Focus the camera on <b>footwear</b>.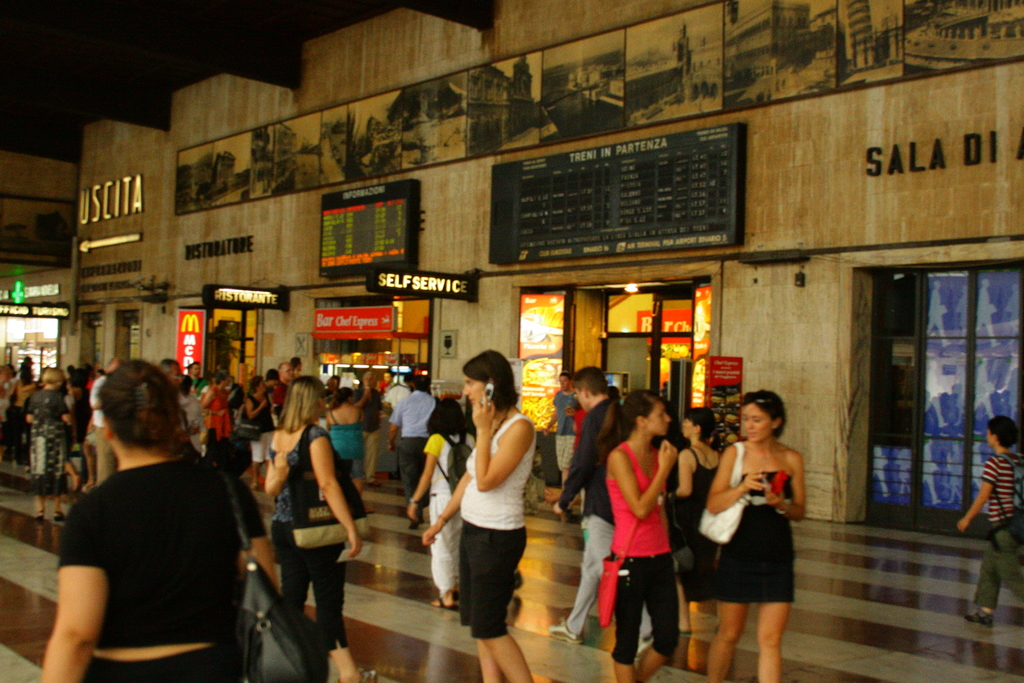
Focus region: (548, 614, 586, 648).
